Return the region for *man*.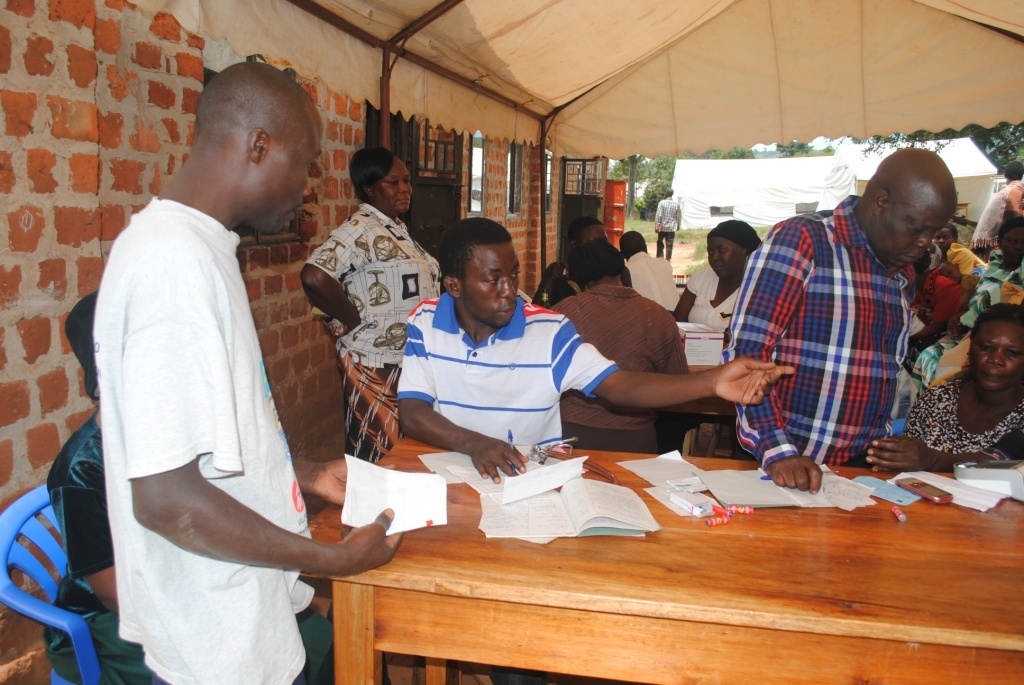
left=386, top=212, right=797, bottom=482.
